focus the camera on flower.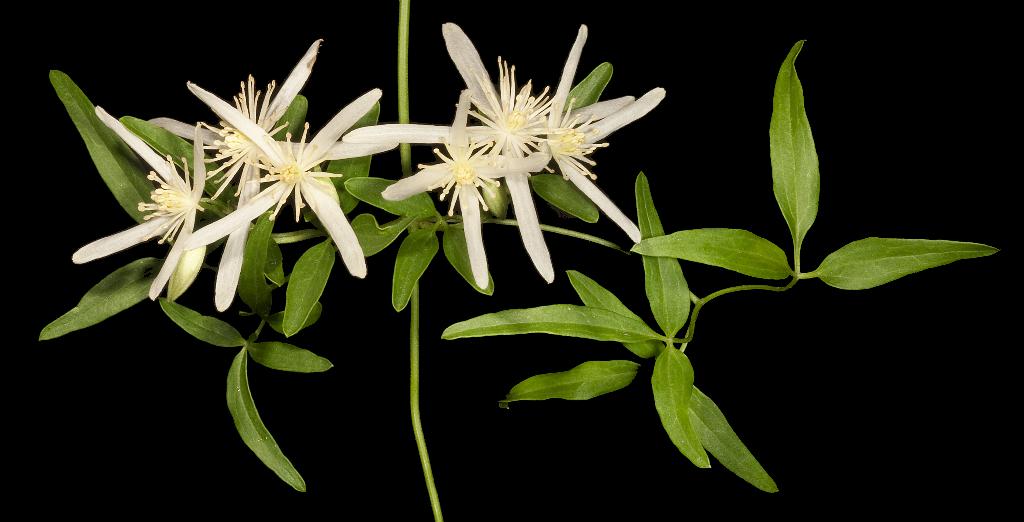
Focus region: 64,40,396,315.
